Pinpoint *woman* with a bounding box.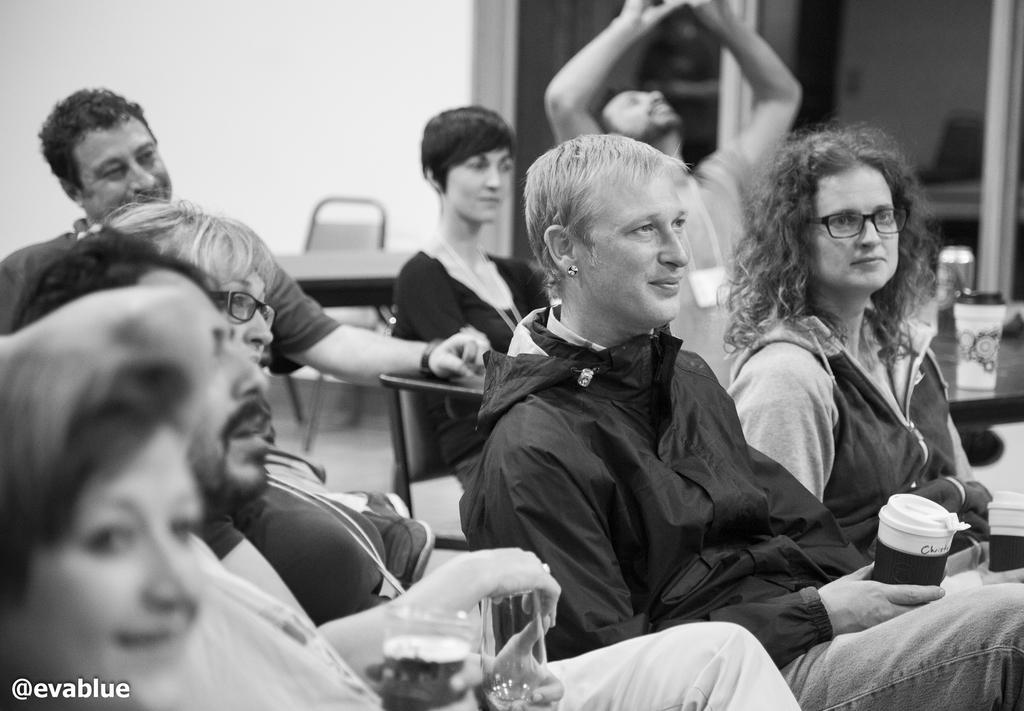
detection(0, 328, 210, 710).
